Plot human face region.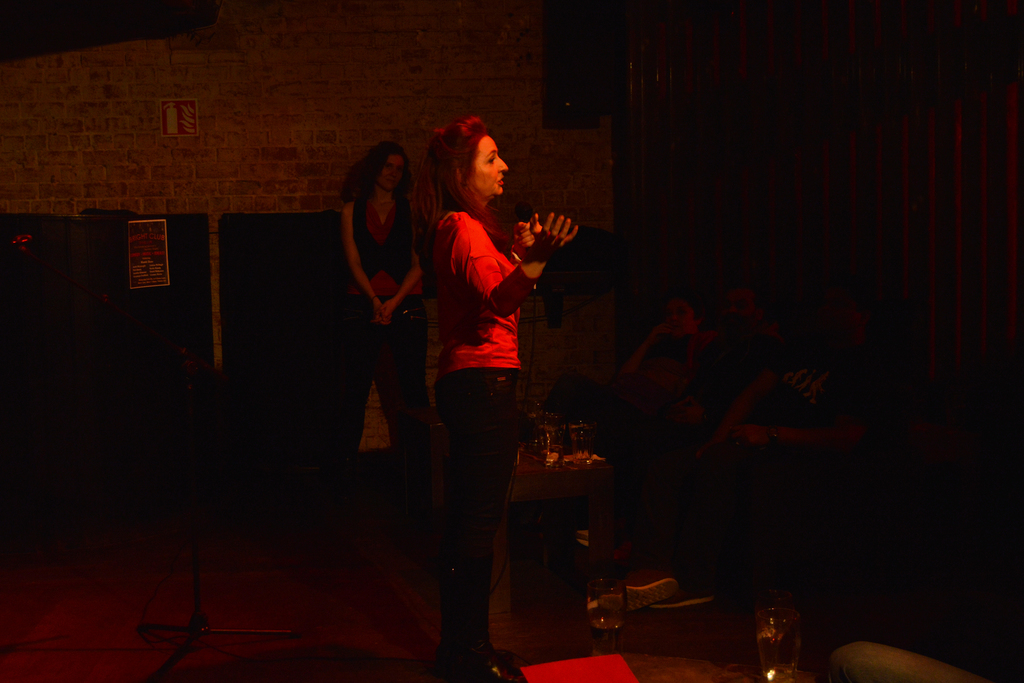
Plotted at 467:132:508:198.
